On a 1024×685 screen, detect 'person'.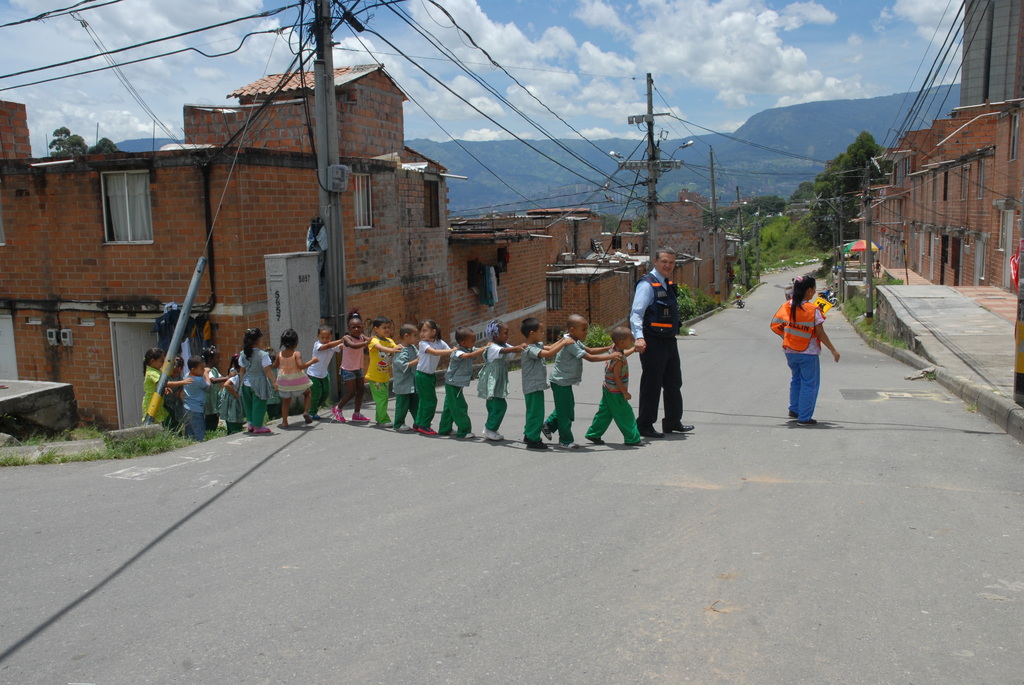
left=726, top=268, right=735, bottom=288.
